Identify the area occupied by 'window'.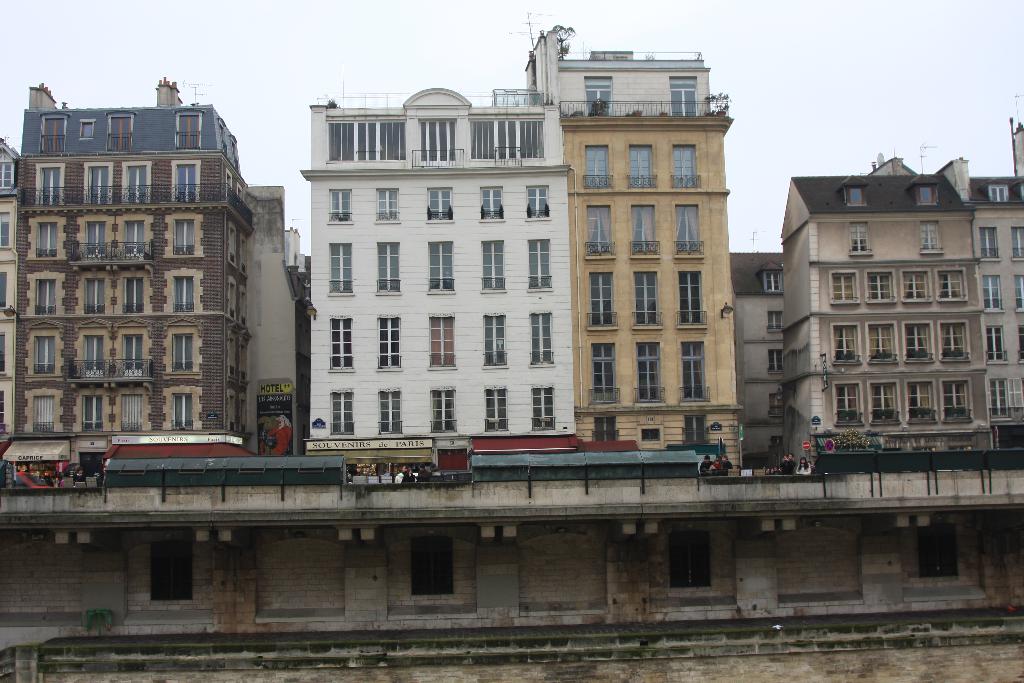
Area: (x1=981, y1=273, x2=1005, y2=311).
